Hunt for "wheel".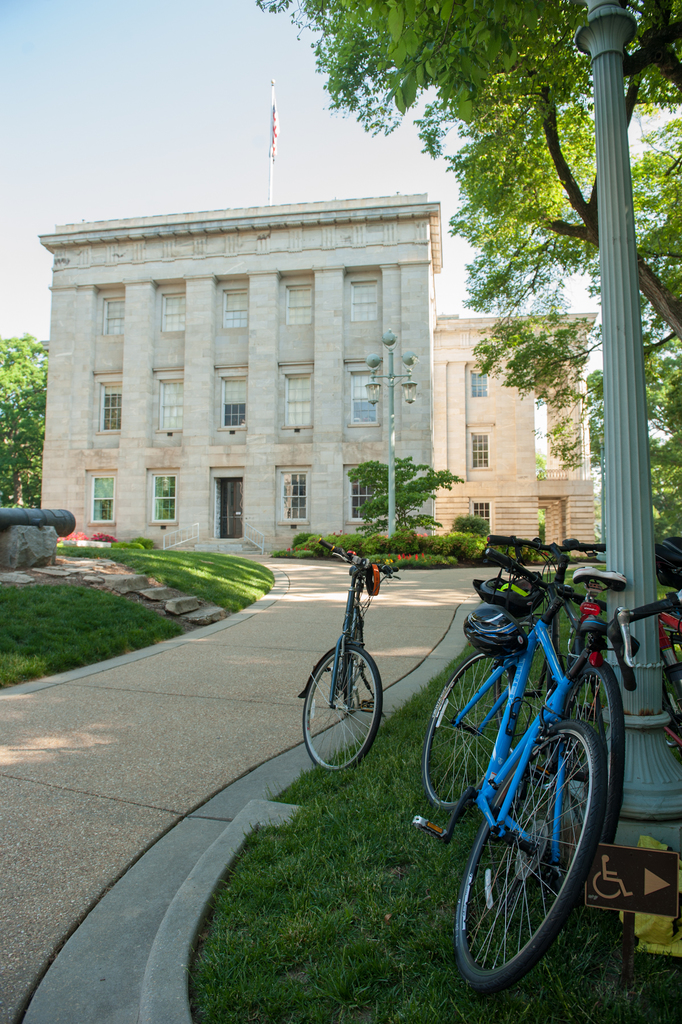
Hunted down at [421,650,516,813].
